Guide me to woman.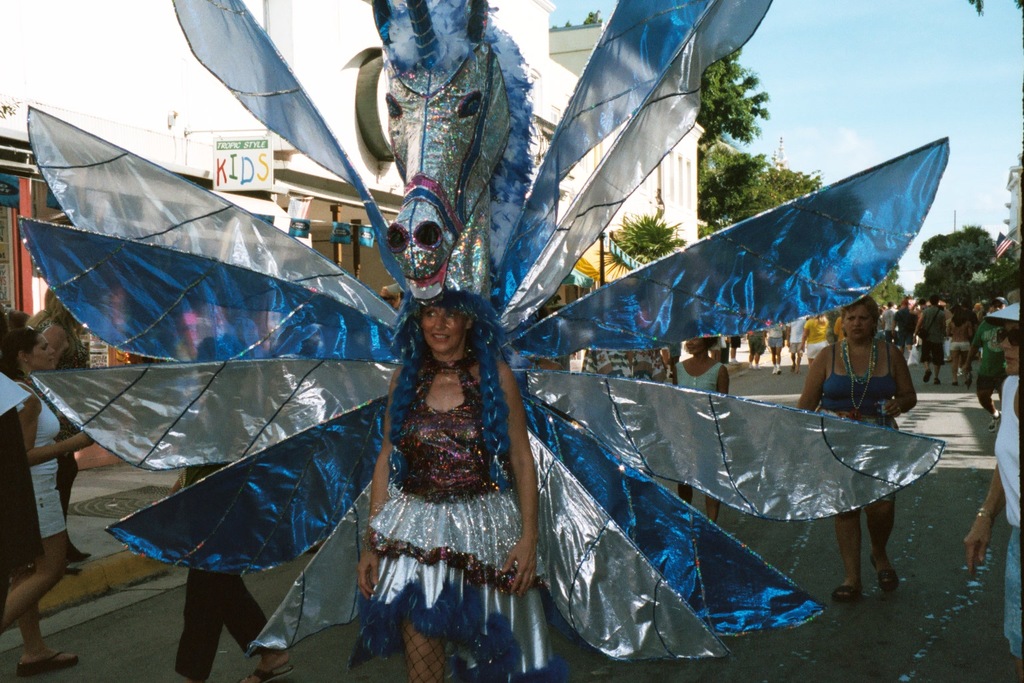
Guidance: bbox=[0, 329, 95, 679].
